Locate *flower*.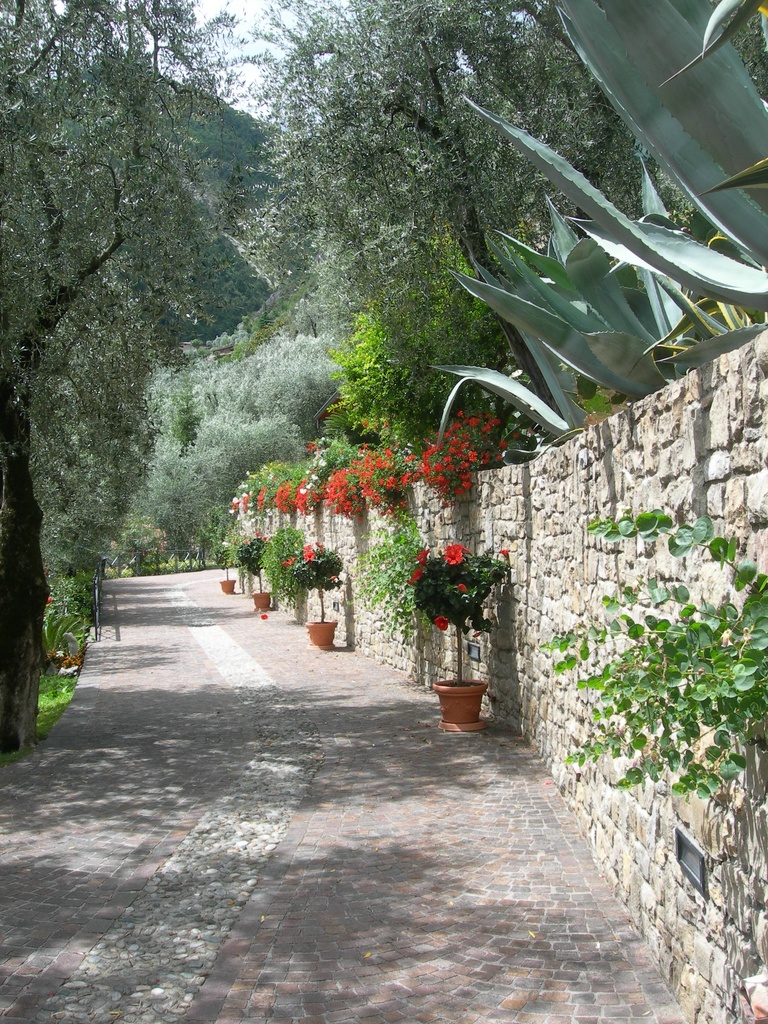
Bounding box: <box>497,439,509,450</box>.
